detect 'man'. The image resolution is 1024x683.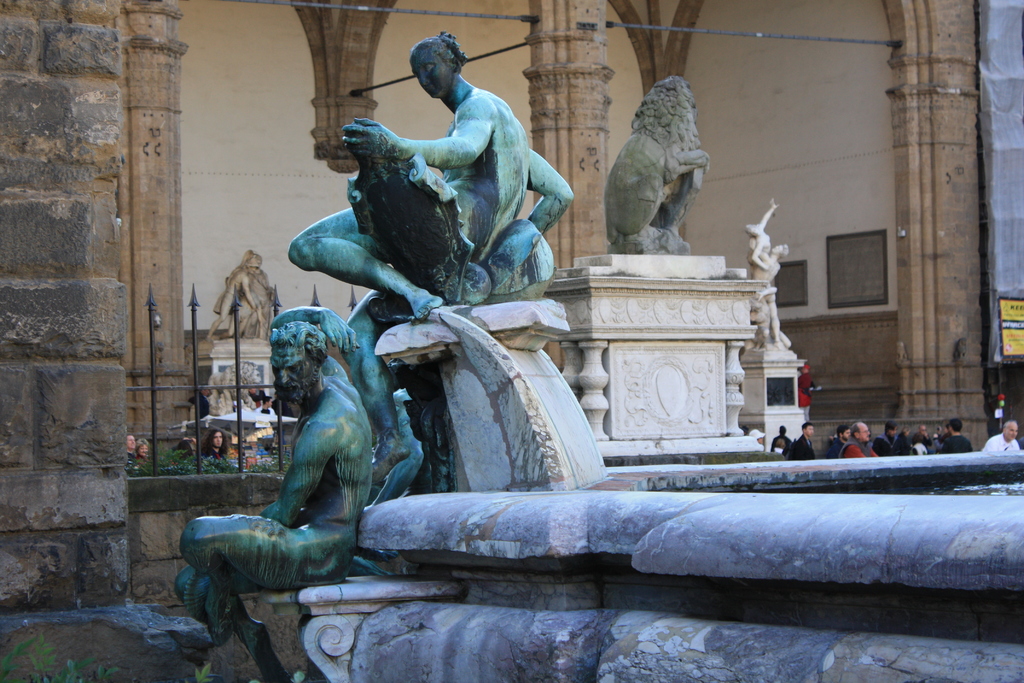
<region>783, 421, 814, 461</region>.
